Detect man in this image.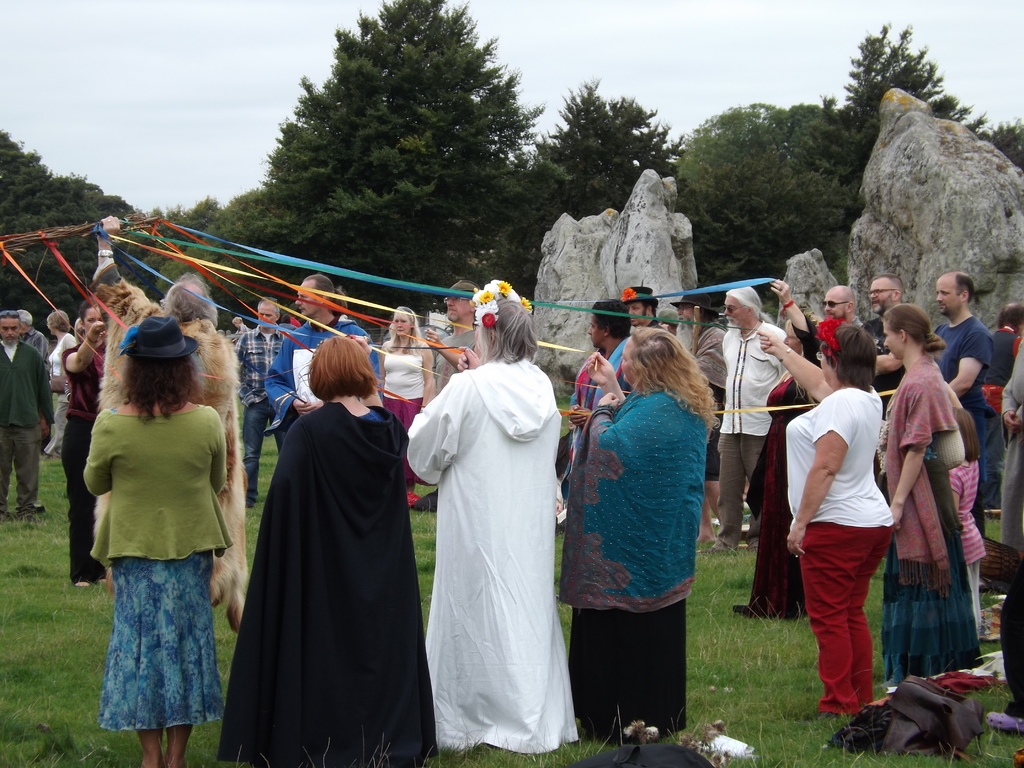
Detection: 934 273 991 539.
